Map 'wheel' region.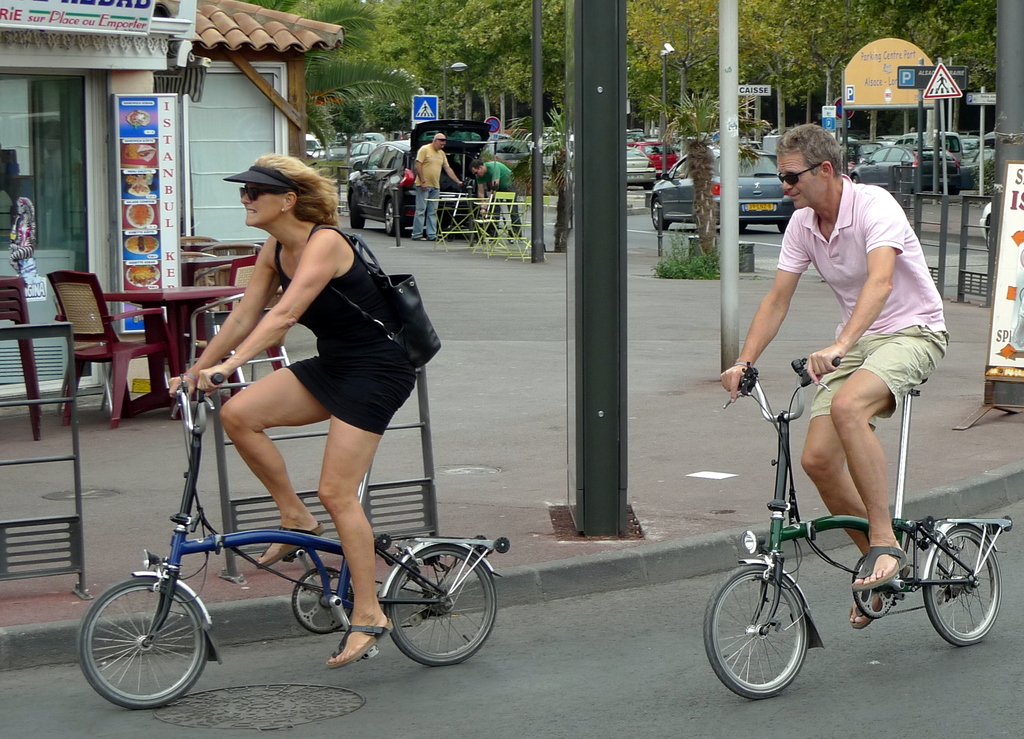
Mapped to 383,545,497,667.
